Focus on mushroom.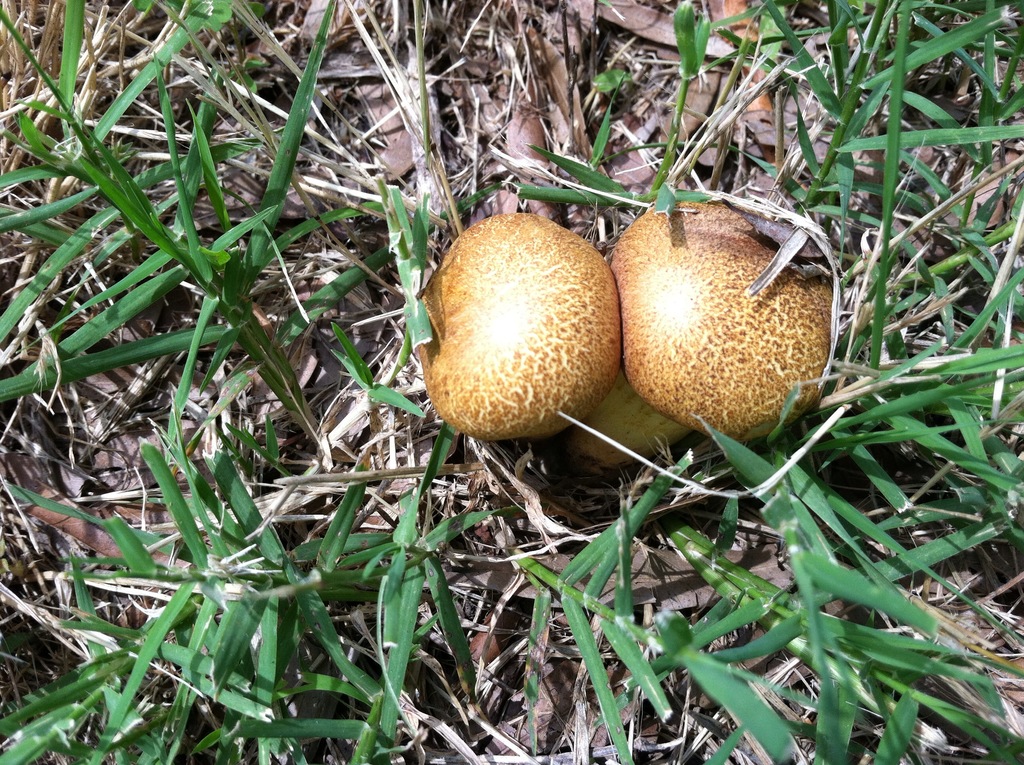
Focused at x1=548, y1=202, x2=838, y2=472.
